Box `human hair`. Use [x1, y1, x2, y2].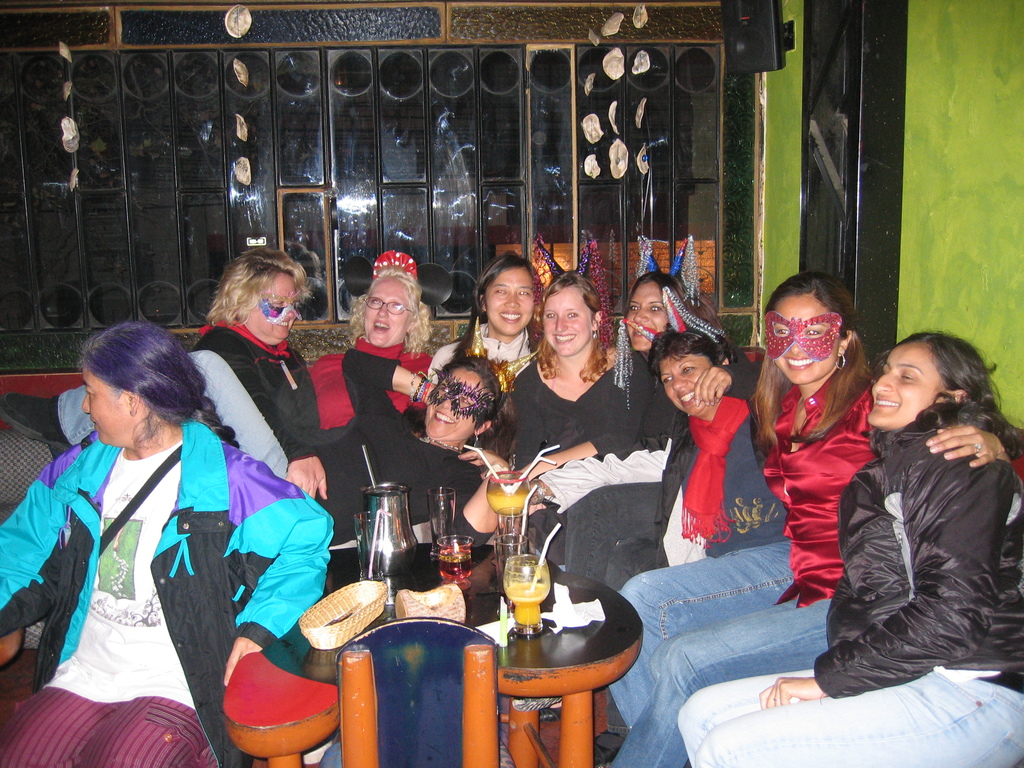
[442, 352, 509, 424].
